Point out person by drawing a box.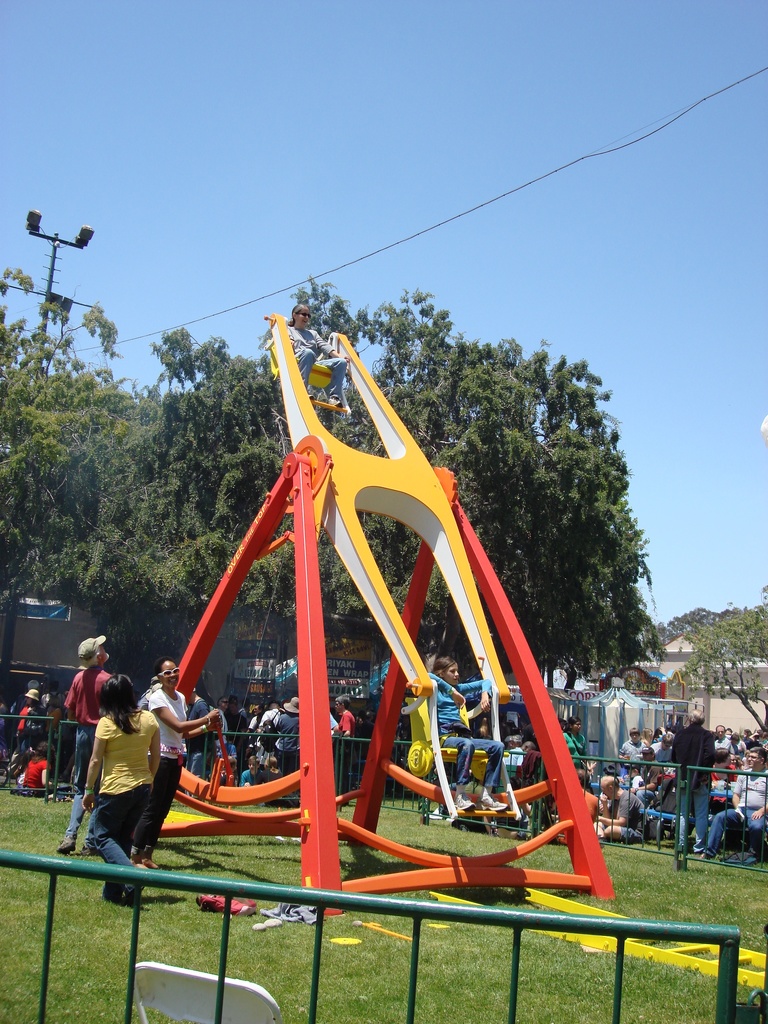
[413, 645, 515, 822].
